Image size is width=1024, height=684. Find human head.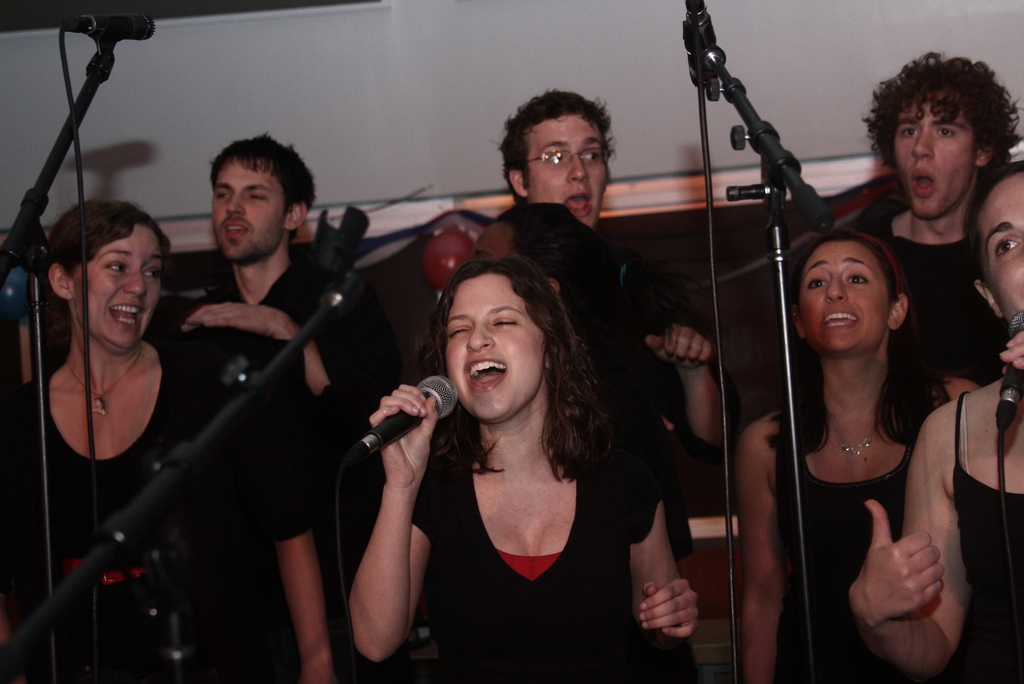
<box>33,195,166,348</box>.
